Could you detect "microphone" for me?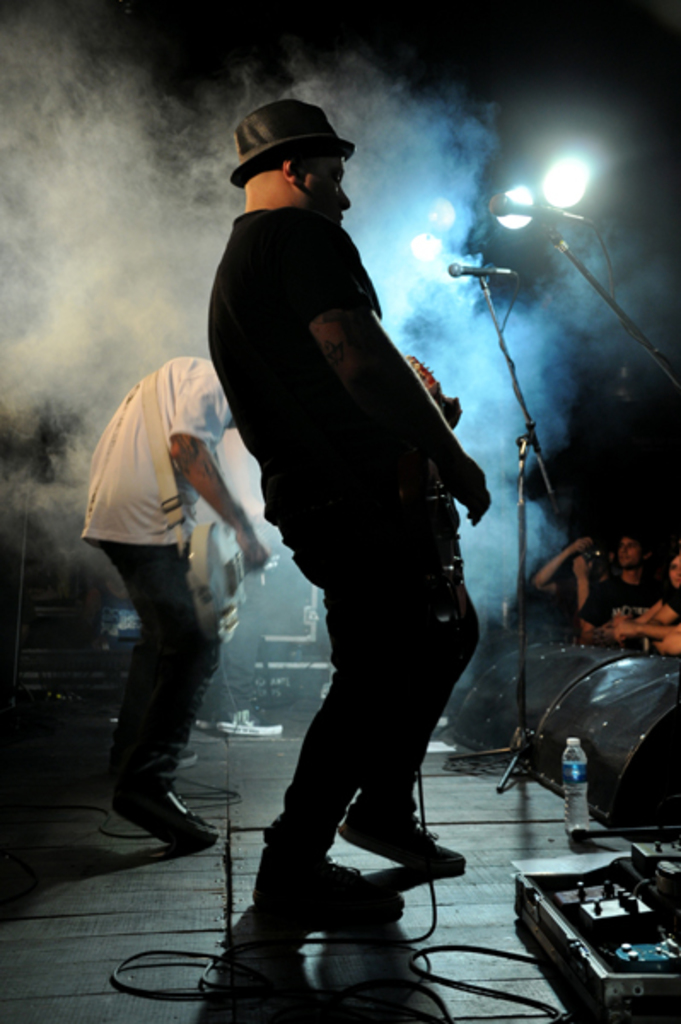
Detection result: Rect(444, 259, 519, 280).
